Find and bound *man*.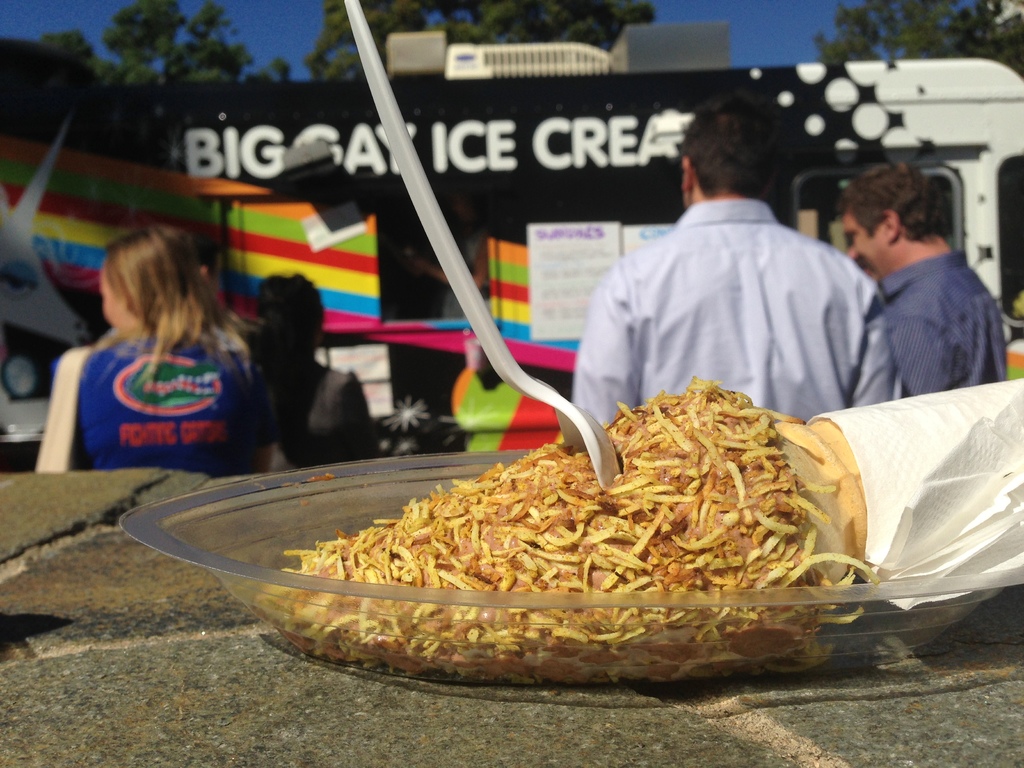
Bound: x1=832, y1=179, x2=1014, y2=396.
